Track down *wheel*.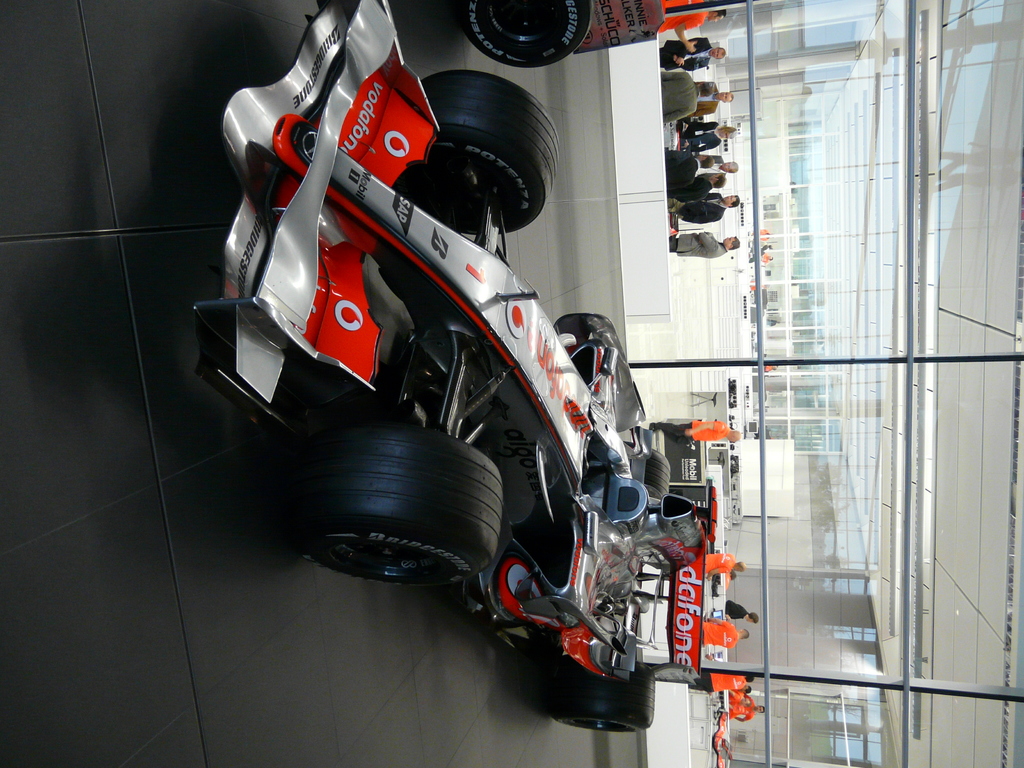
Tracked to select_region(627, 442, 671, 506).
